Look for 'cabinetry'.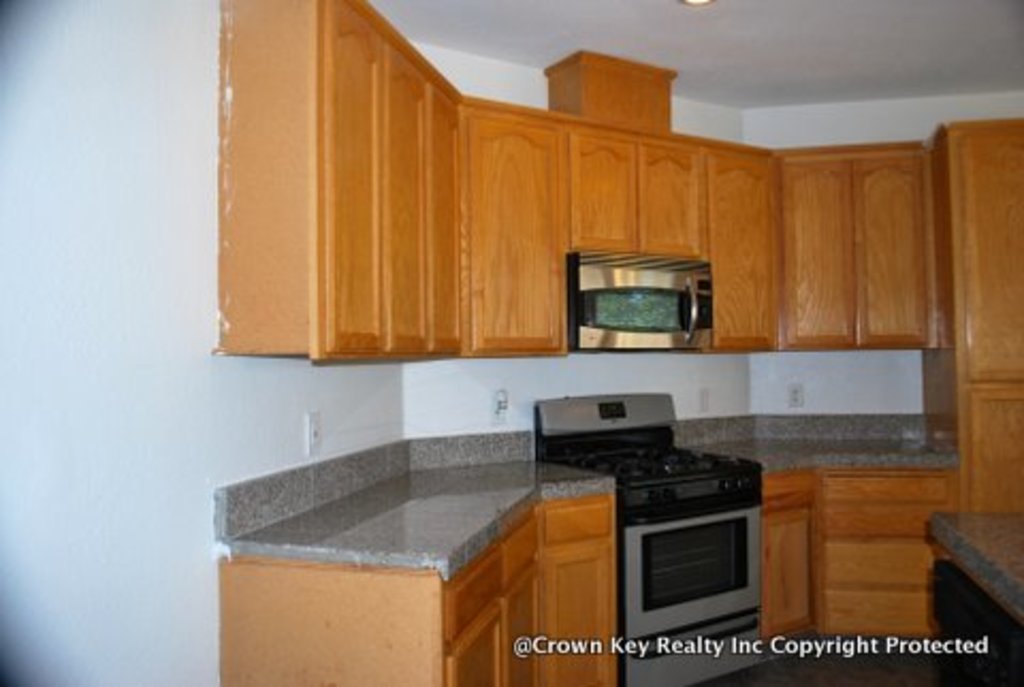
Found: detection(802, 465, 962, 642).
